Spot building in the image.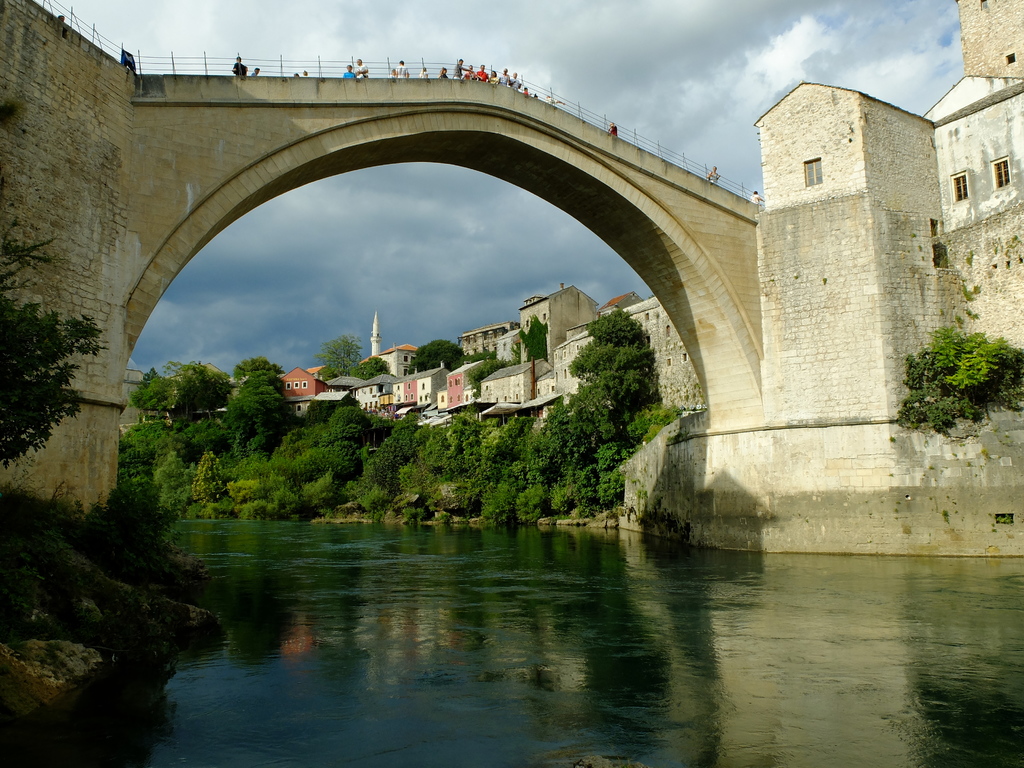
building found at box(515, 284, 595, 359).
